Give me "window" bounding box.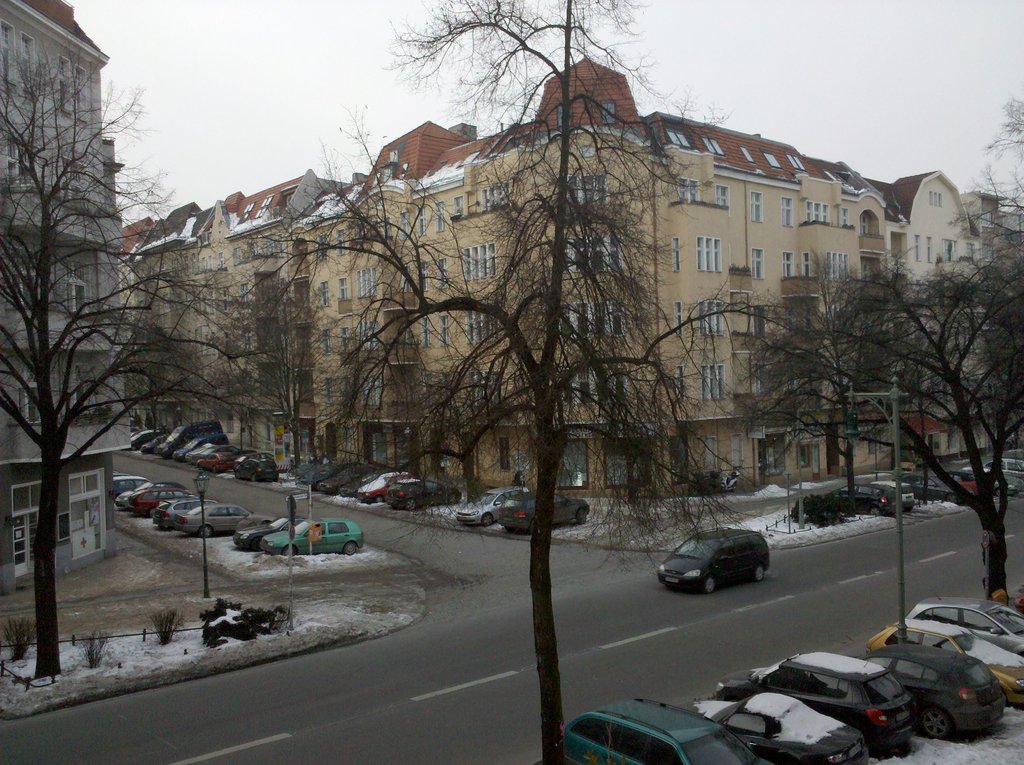
<box>339,277,348,305</box>.
